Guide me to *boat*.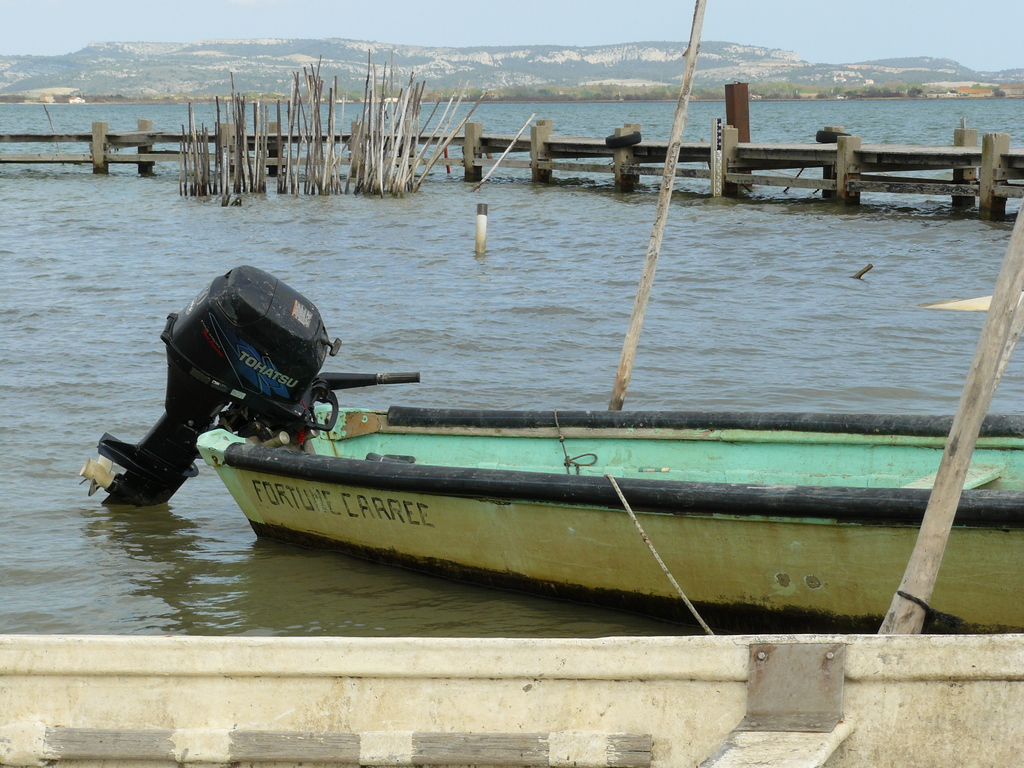
Guidance: left=104, top=161, right=1005, bottom=607.
